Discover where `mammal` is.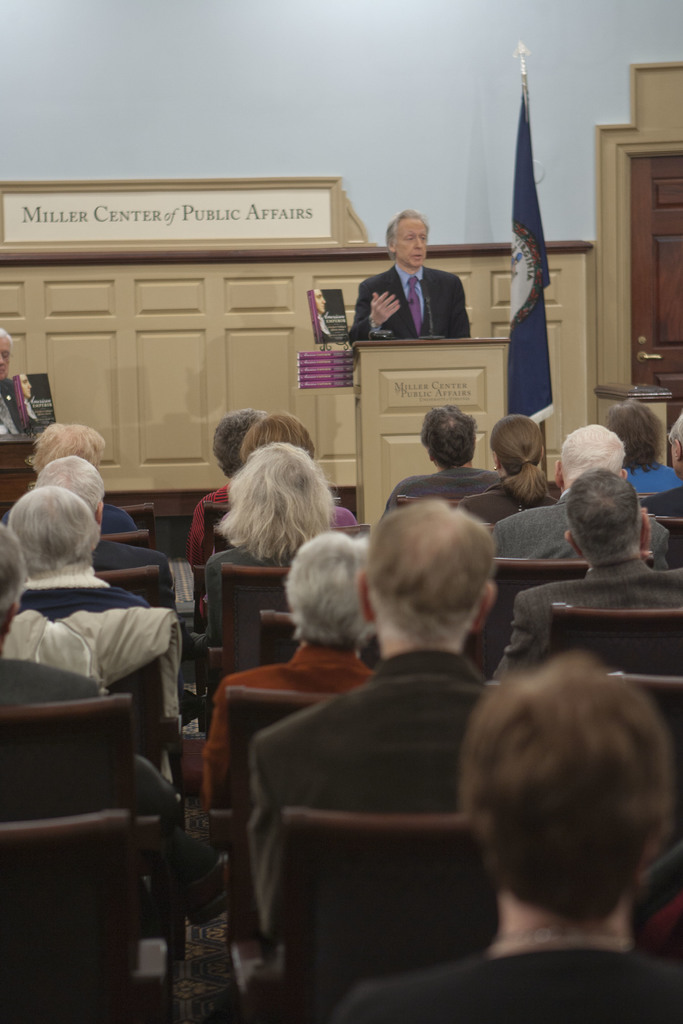
Discovered at (0, 483, 156, 620).
